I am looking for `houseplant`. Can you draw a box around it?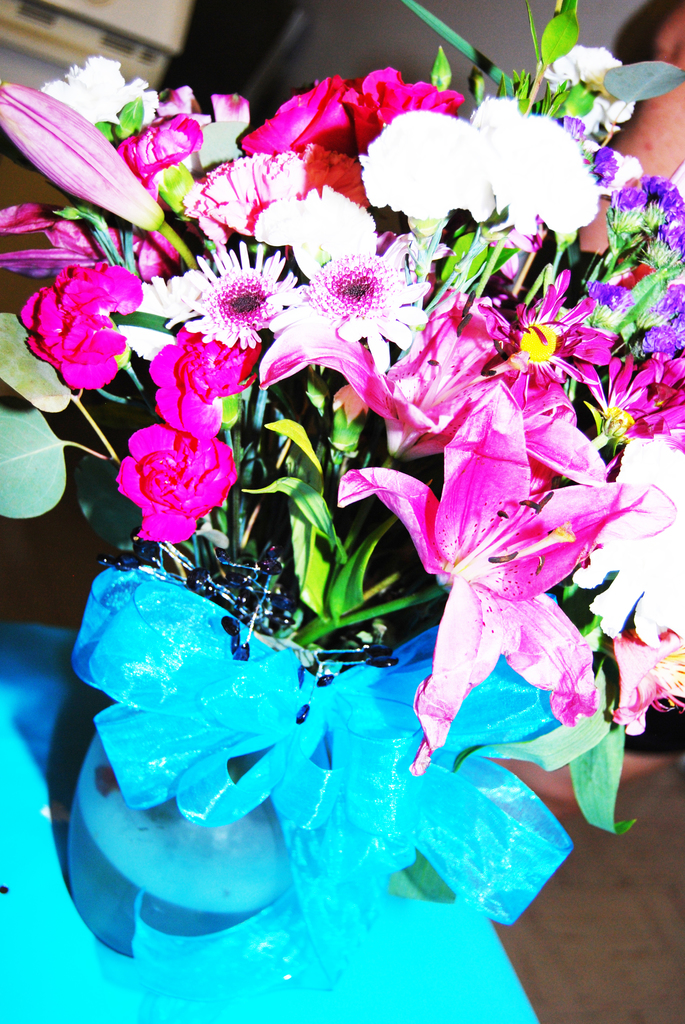
Sure, the bounding box is bbox=[0, 10, 684, 960].
